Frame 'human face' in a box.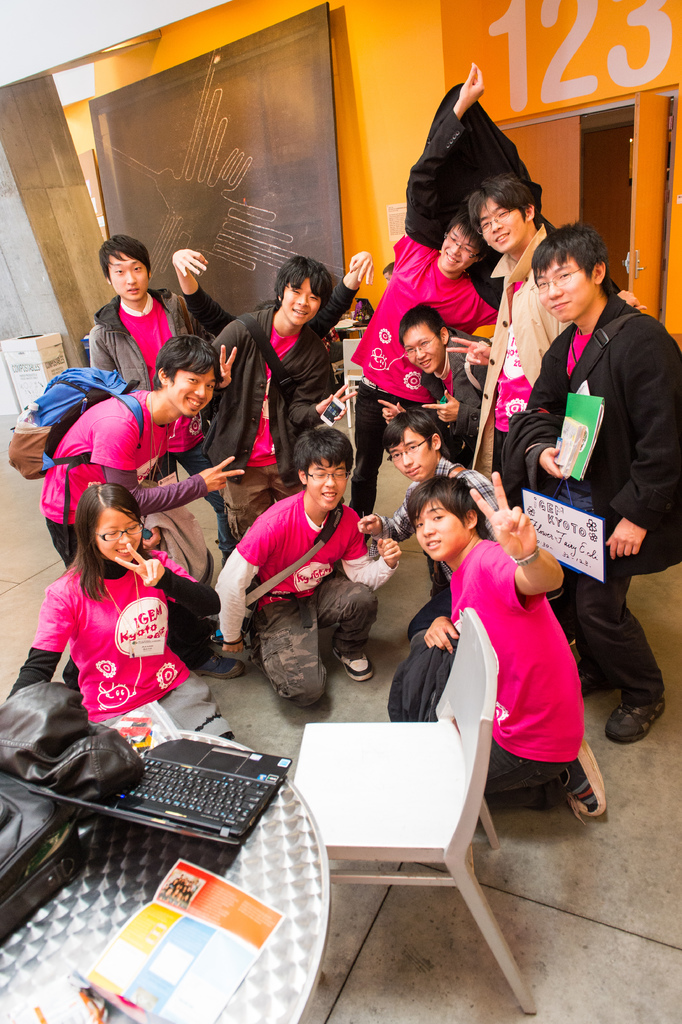
<bbox>309, 459, 337, 502</bbox>.
